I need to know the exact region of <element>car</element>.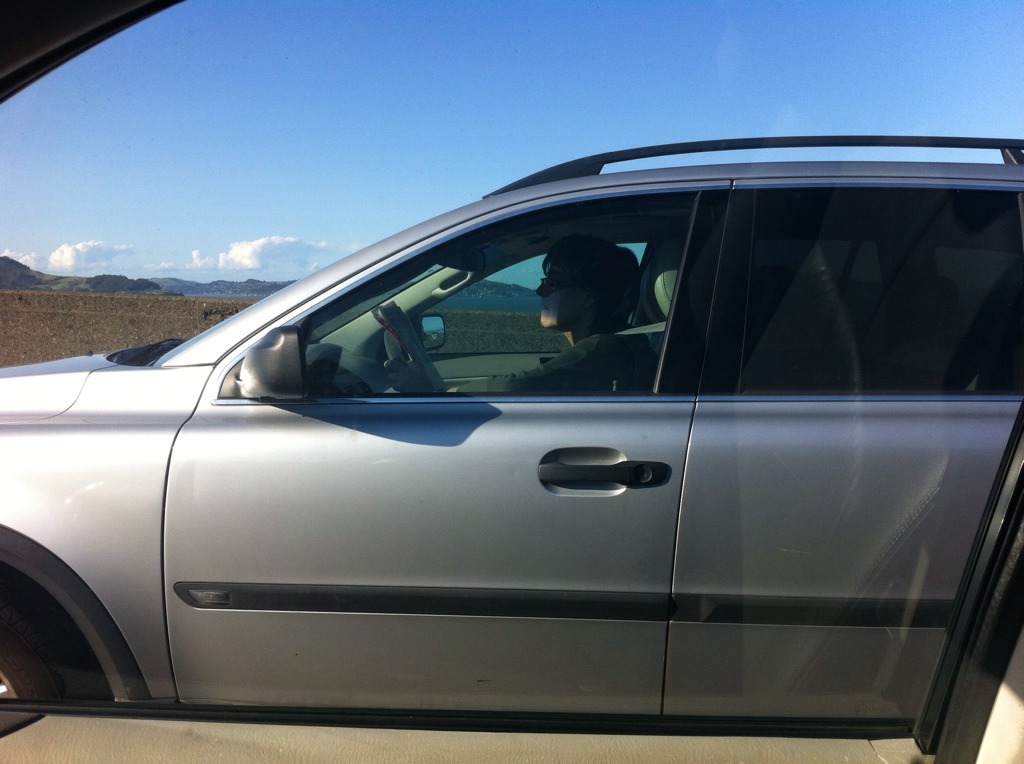
Region: bbox=[9, 108, 994, 763].
